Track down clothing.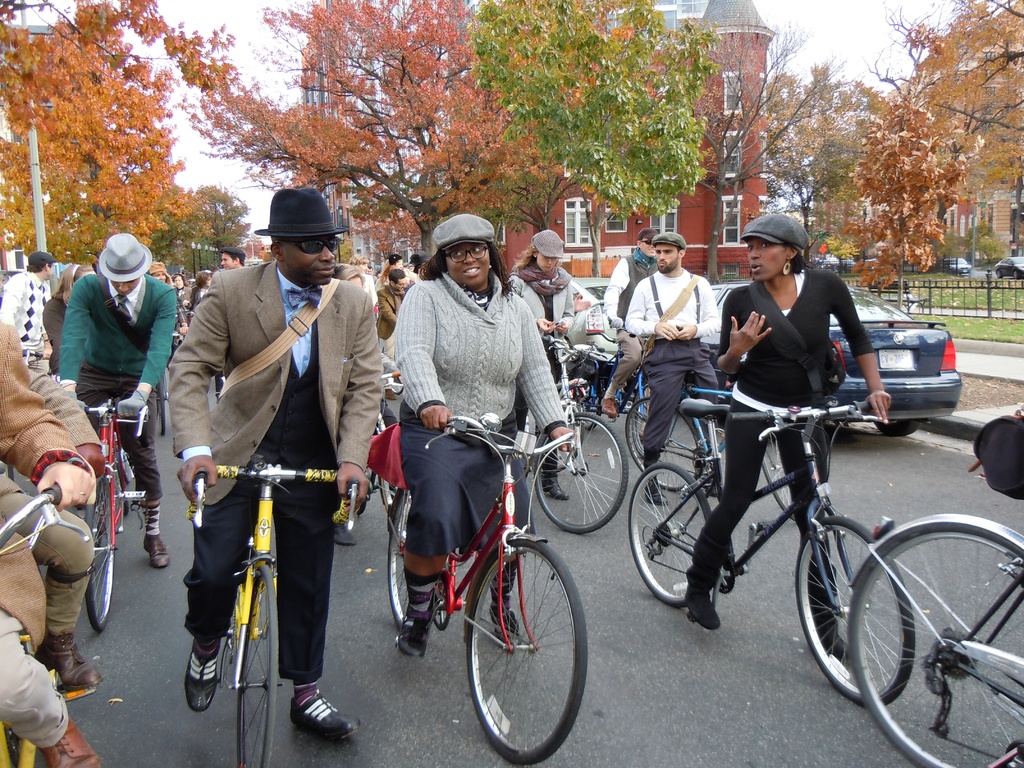
Tracked to (left=376, top=287, right=406, bottom=360).
